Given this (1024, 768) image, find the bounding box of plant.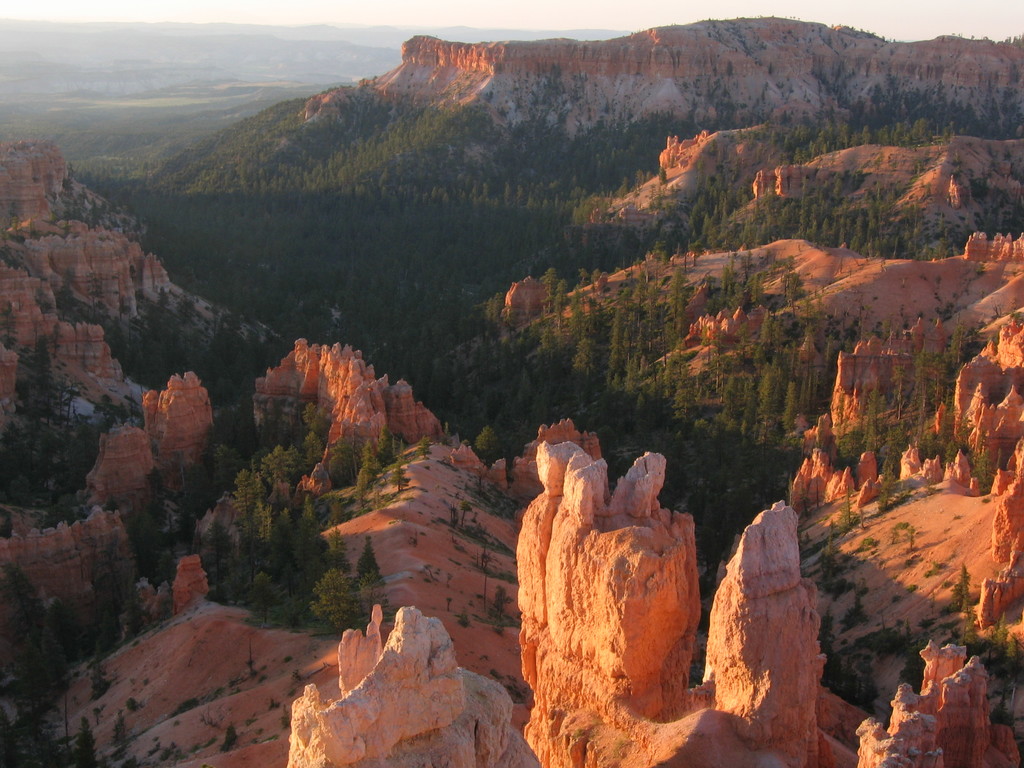
rect(956, 223, 960, 227).
